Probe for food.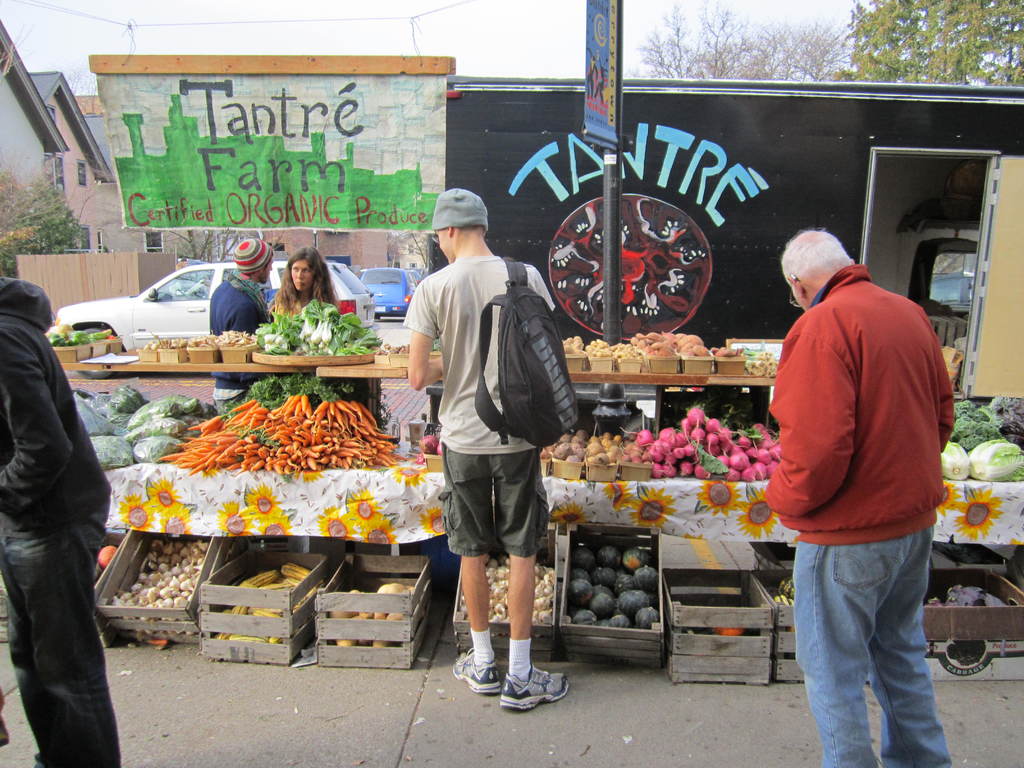
Probe result: [x1=159, y1=381, x2=410, y2=508].
